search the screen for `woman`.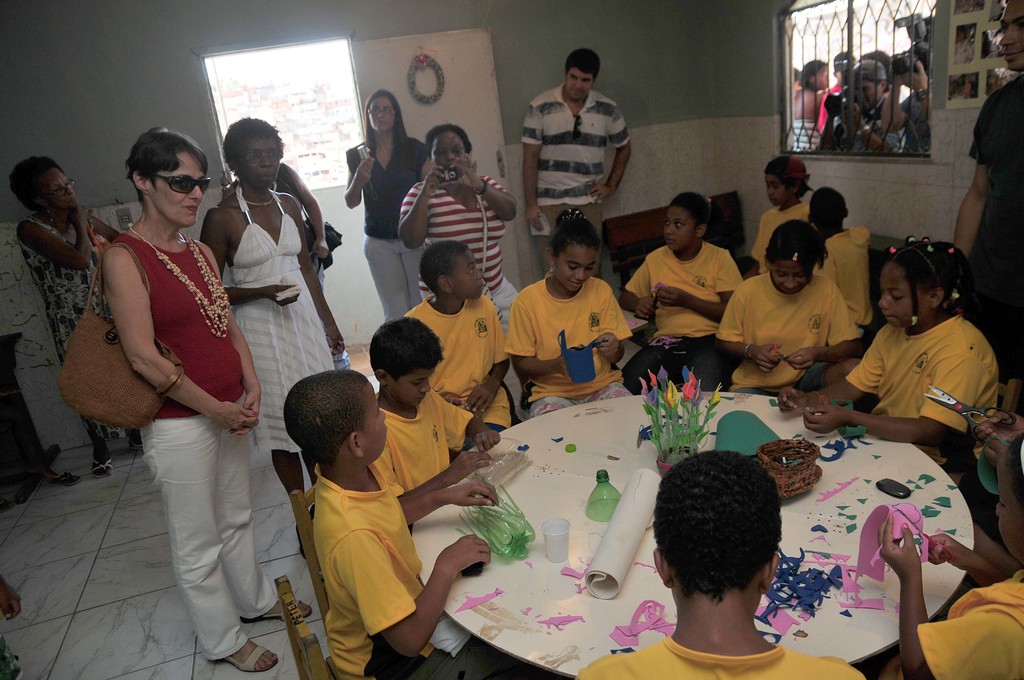
Found at pyautogui.locateOnScreen(73, 117, 272, 651).
